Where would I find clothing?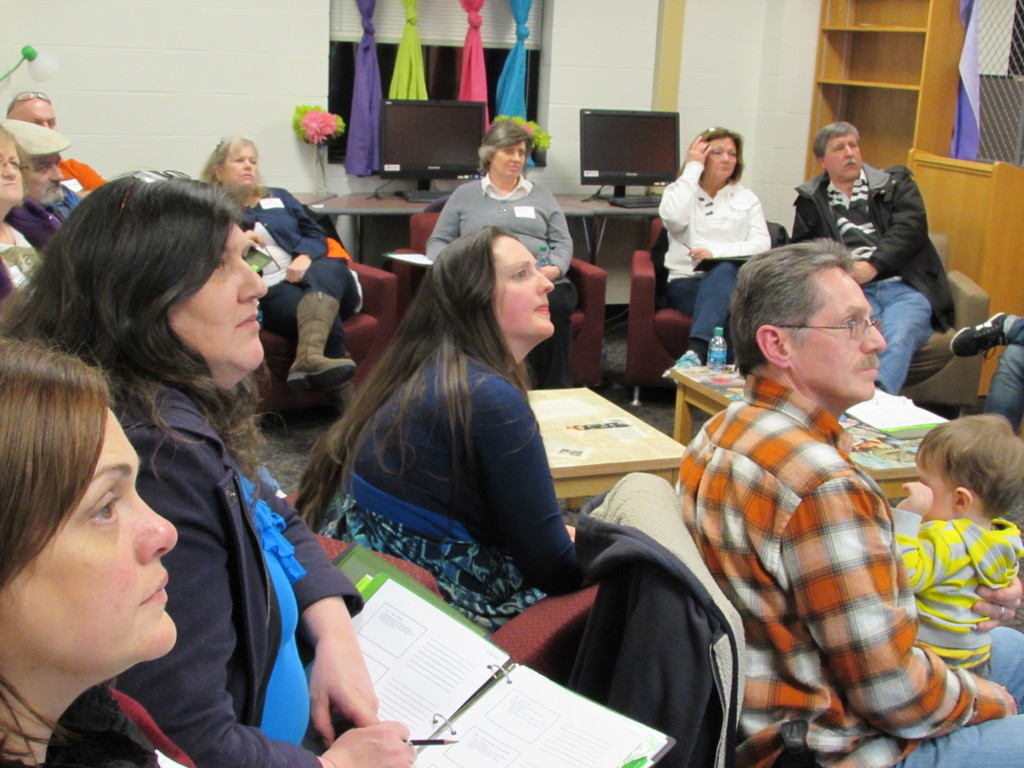
At x1=27, y1=195, x2=89, y2=251.
